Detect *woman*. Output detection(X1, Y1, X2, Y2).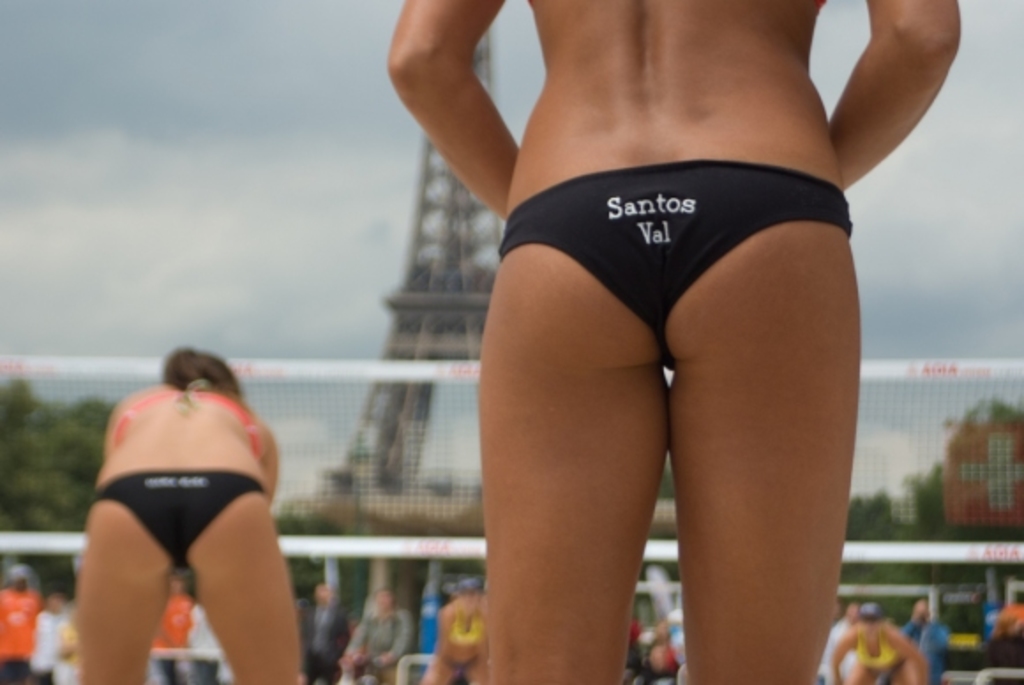
detection(833, 597, 946, 683).
